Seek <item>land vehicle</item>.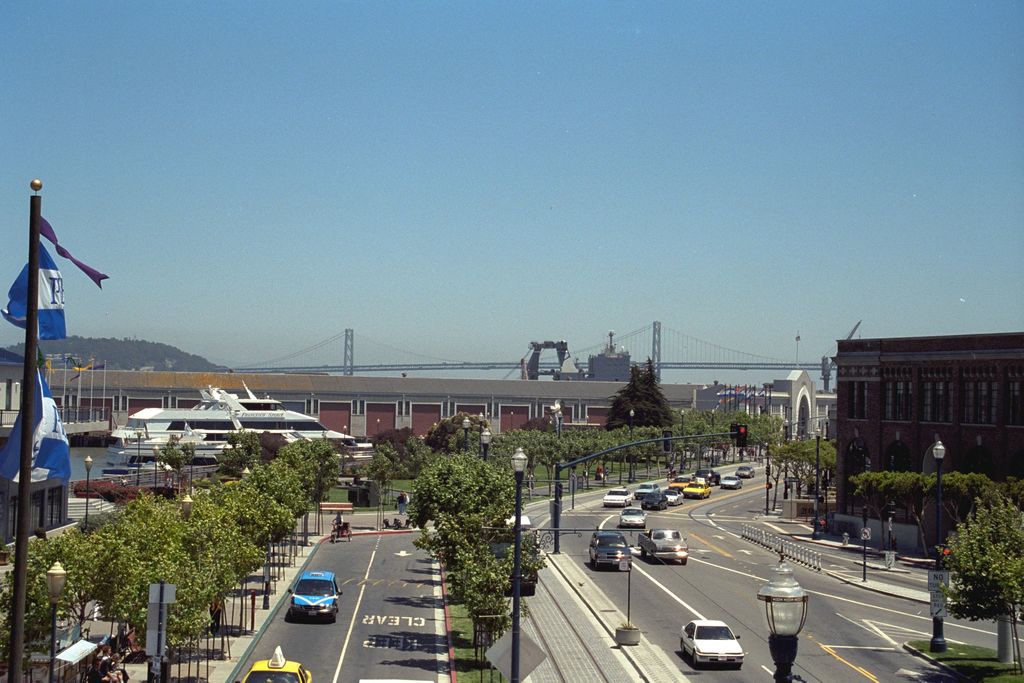
(330, 523, 351, 545).
